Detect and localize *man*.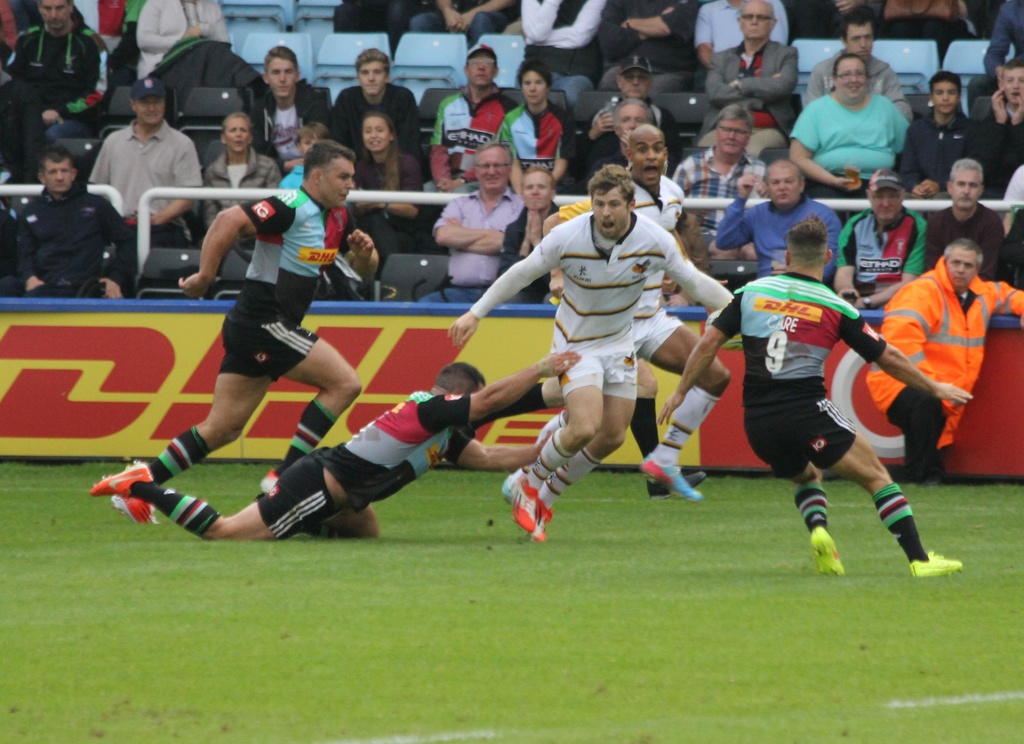
Localized at <bbox>329, 52, 423, 149</bbox>.
